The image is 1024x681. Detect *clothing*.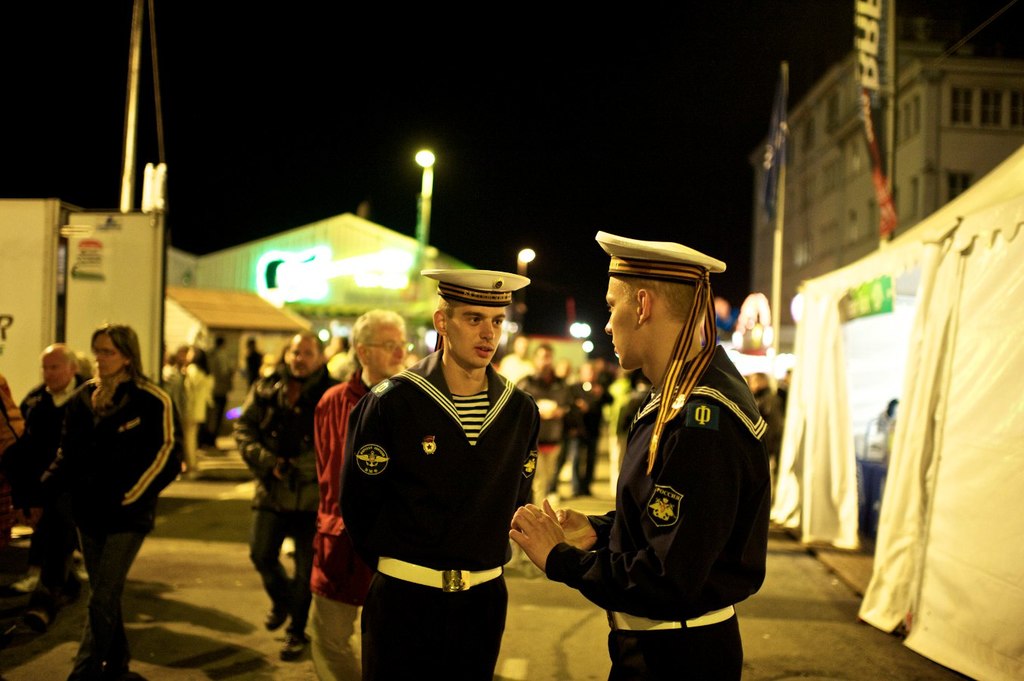
Detection: 518 369 566 500.
